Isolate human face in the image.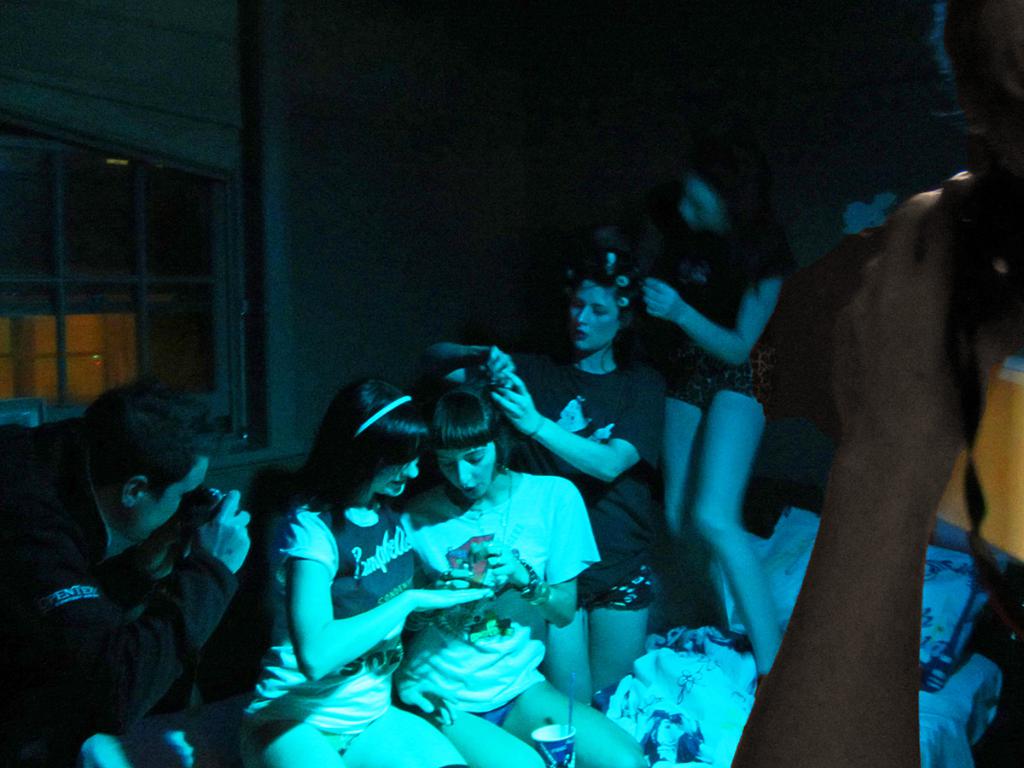
Isolated region: select_region(437, 441, 497, 501).
